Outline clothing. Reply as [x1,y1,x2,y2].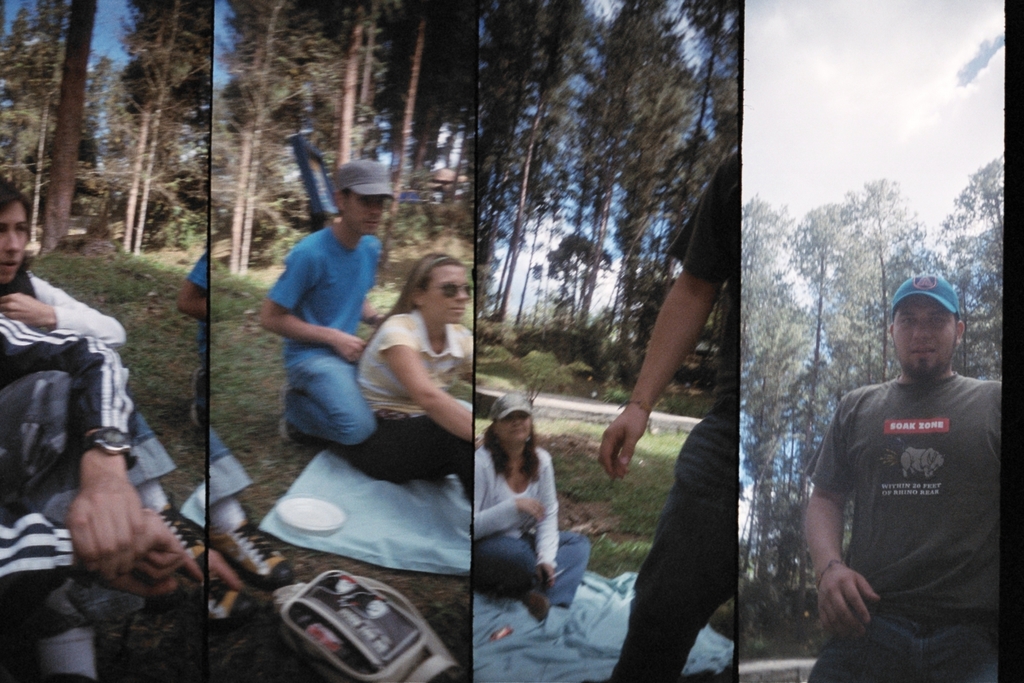
[266,226,382,447].
